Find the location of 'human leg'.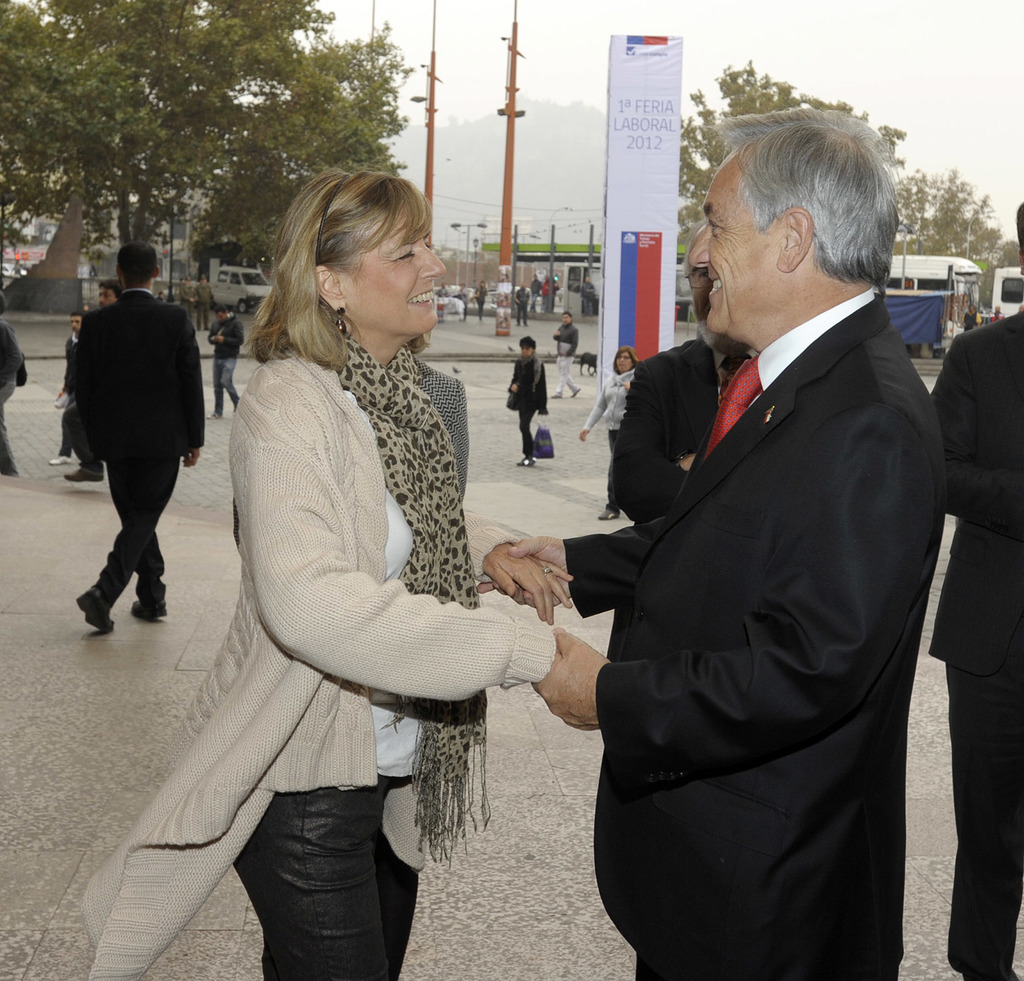
Location: pyautogui.locateOnScreen(211, 361, 221, 423).
